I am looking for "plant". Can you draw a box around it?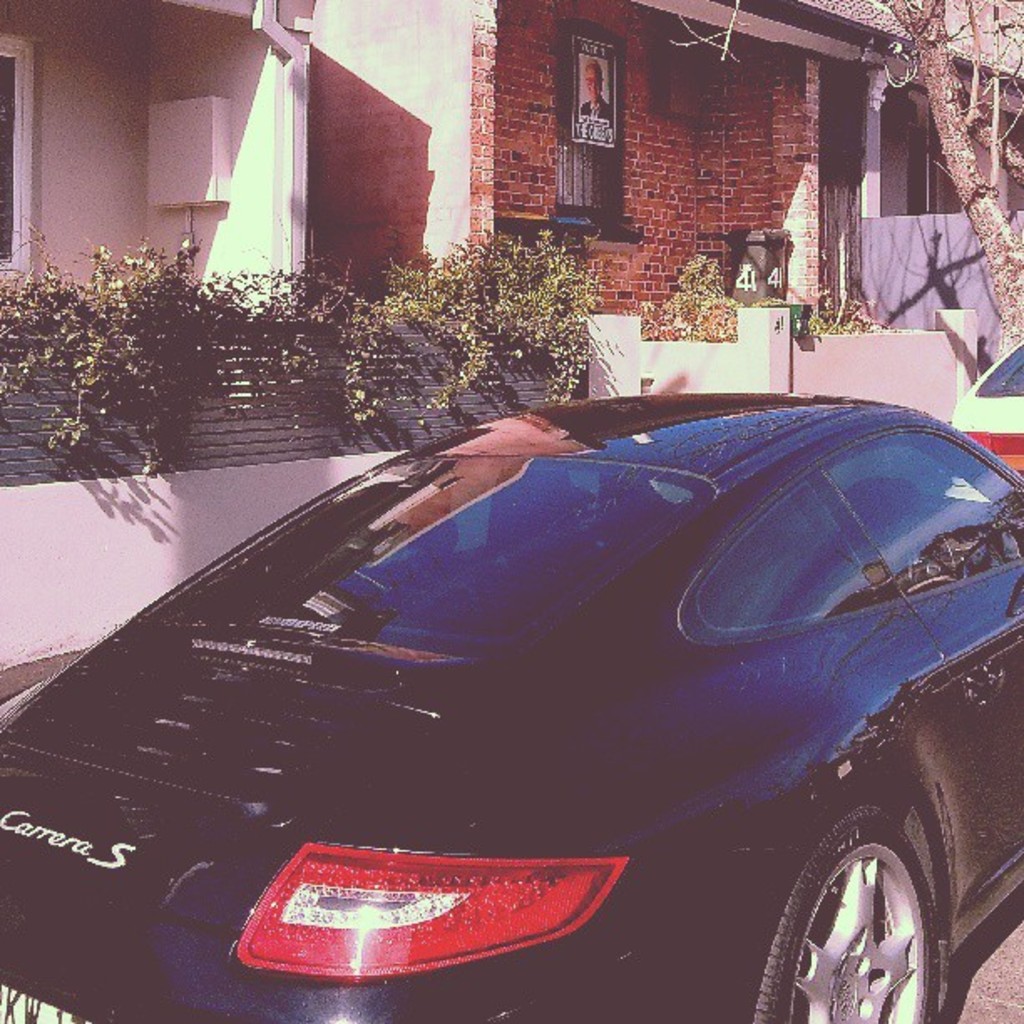
Sure, the bounding box is crop(2, 241, 597, 480).
